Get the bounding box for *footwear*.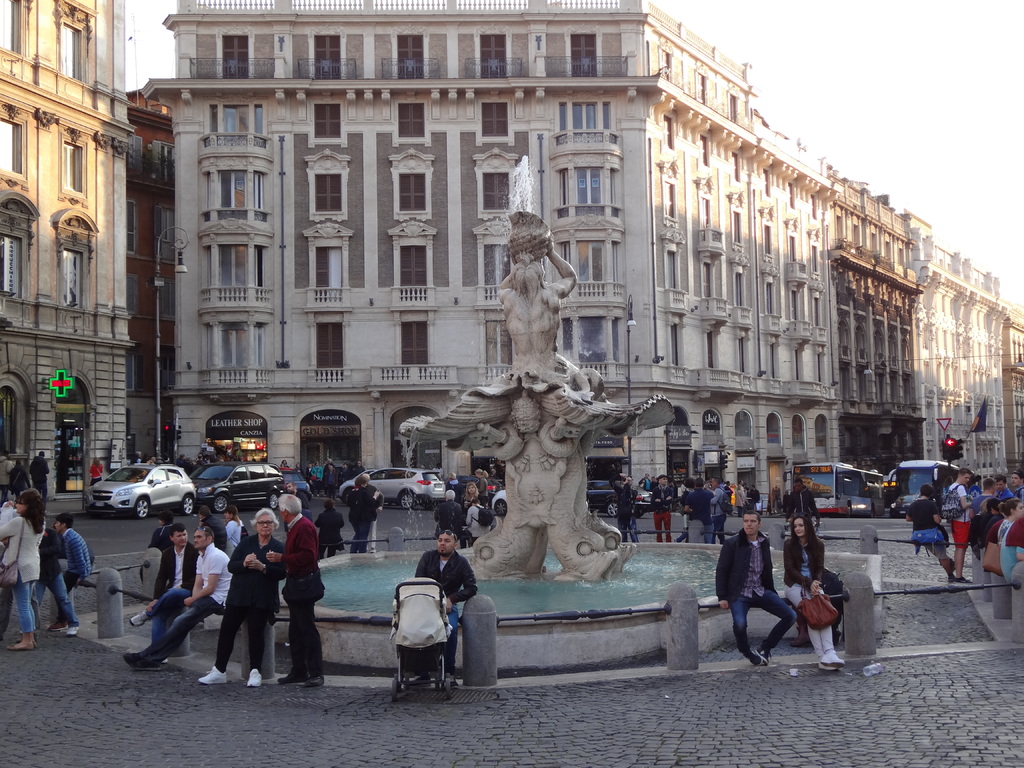
131, 611, 147, 630.
